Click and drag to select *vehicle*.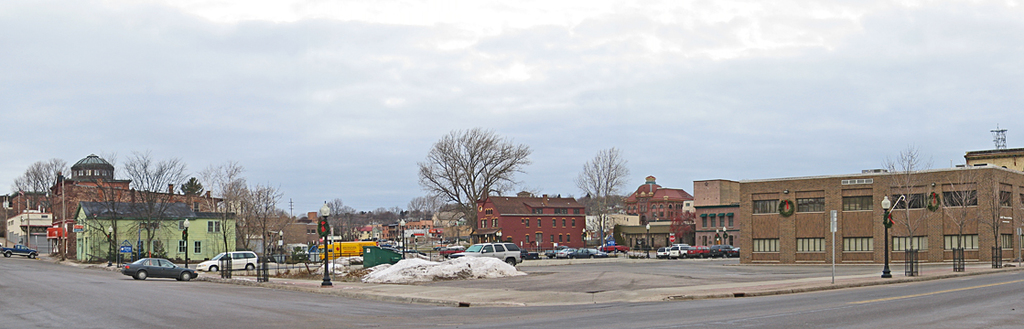
Selection: box=[523, 248, 544, 263].
